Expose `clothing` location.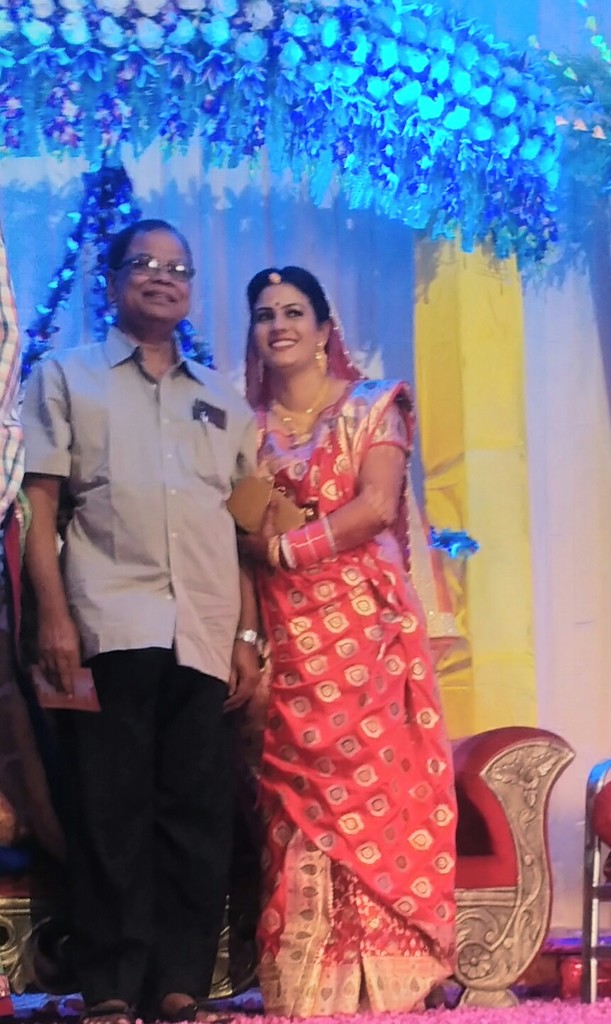
Exposed at bbox(0, 235, 22, 531).
